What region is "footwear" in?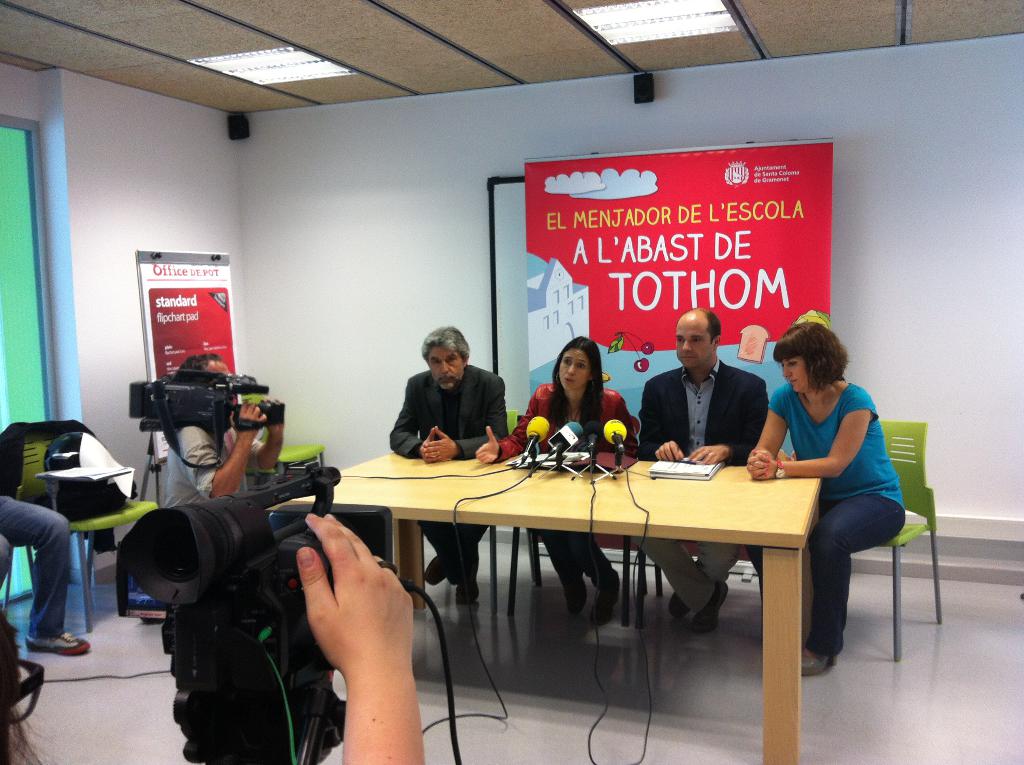
detection(28, 630, 92, 657).
